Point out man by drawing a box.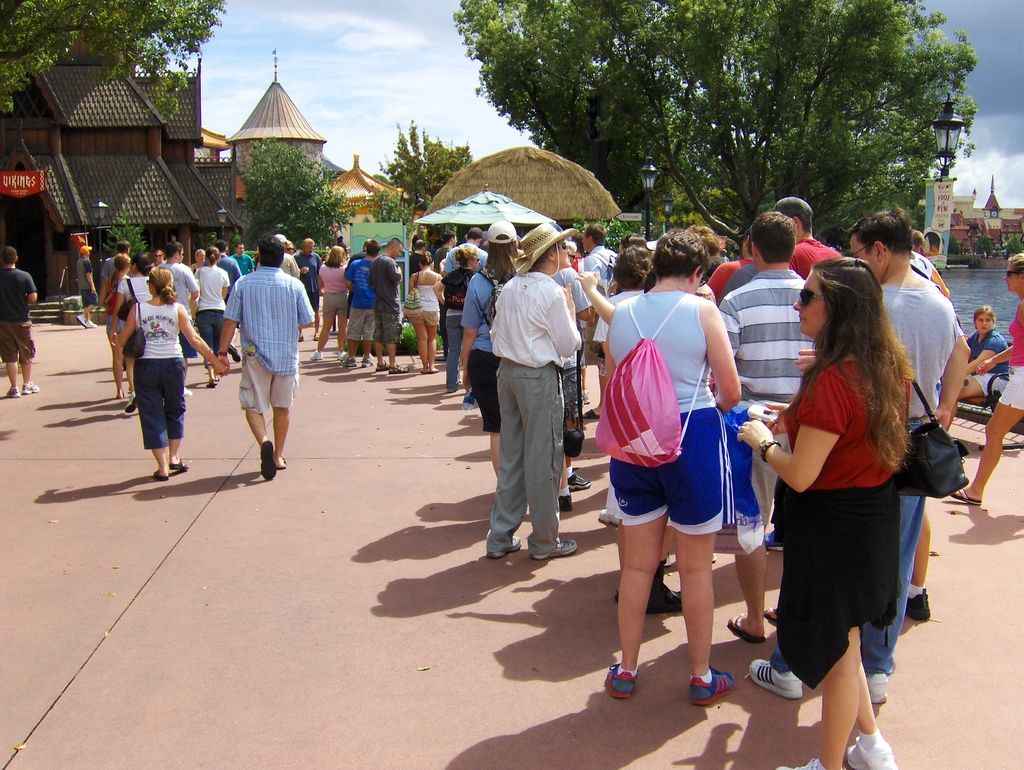
BBox(154, 239, 201, 389).
